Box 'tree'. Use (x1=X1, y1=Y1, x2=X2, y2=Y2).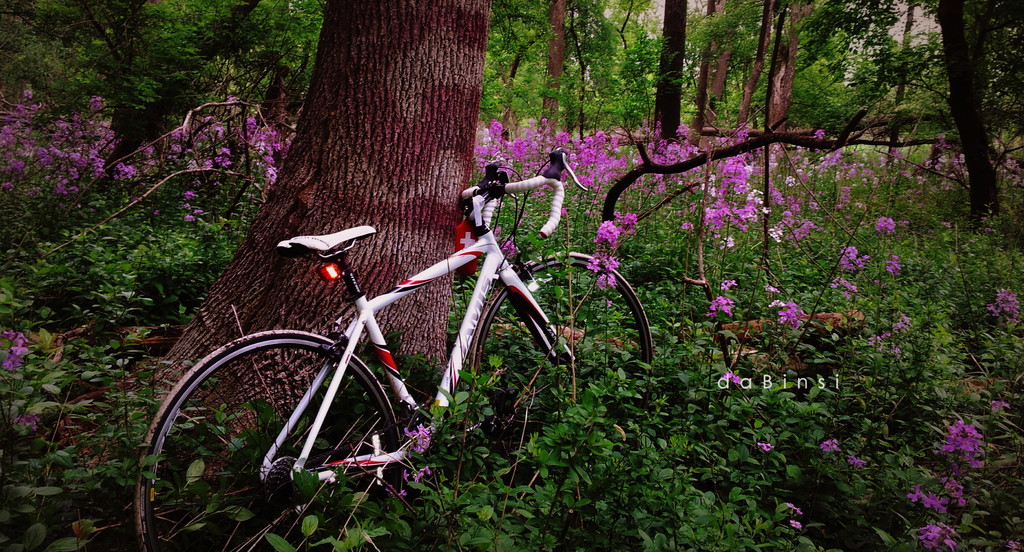
(x1=4, y1=0, x2=1023, y2=485).
